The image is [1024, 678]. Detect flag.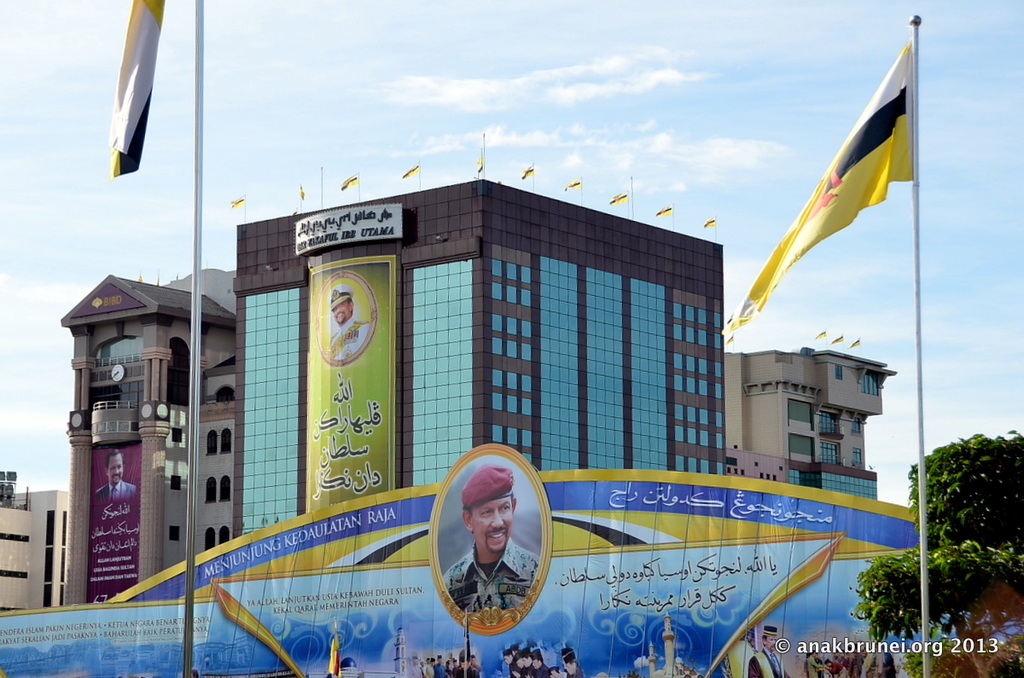
Detection: {"x1": 399, "y1": 162, "x2": 422, "y2": 181}.
